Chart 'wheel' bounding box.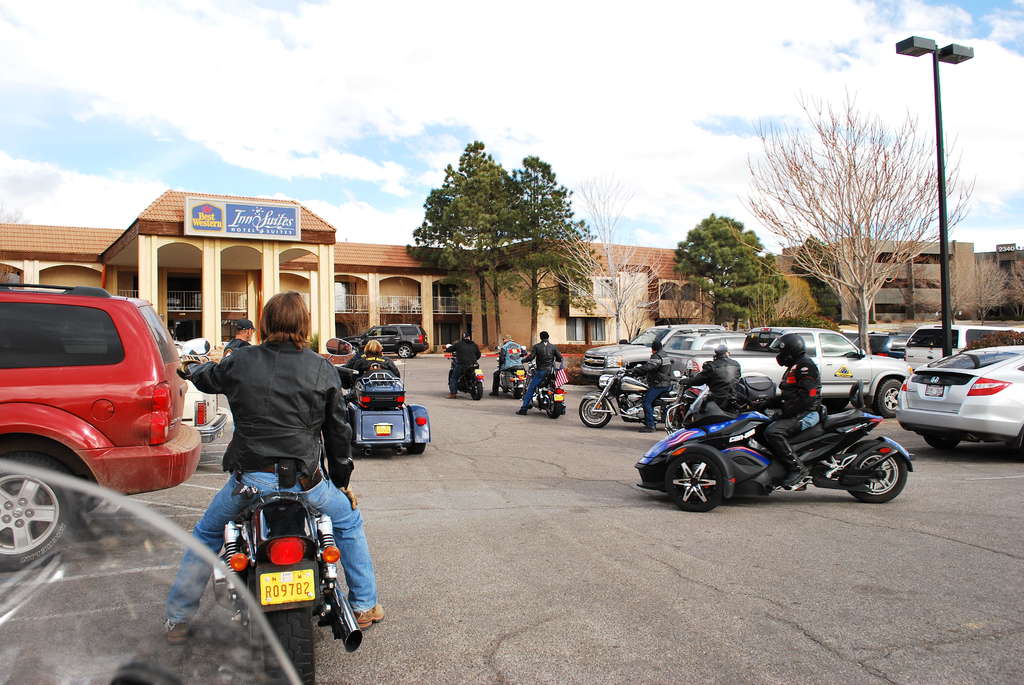
Charted: [x1=471, y1=385, x2=484, y2=399].
